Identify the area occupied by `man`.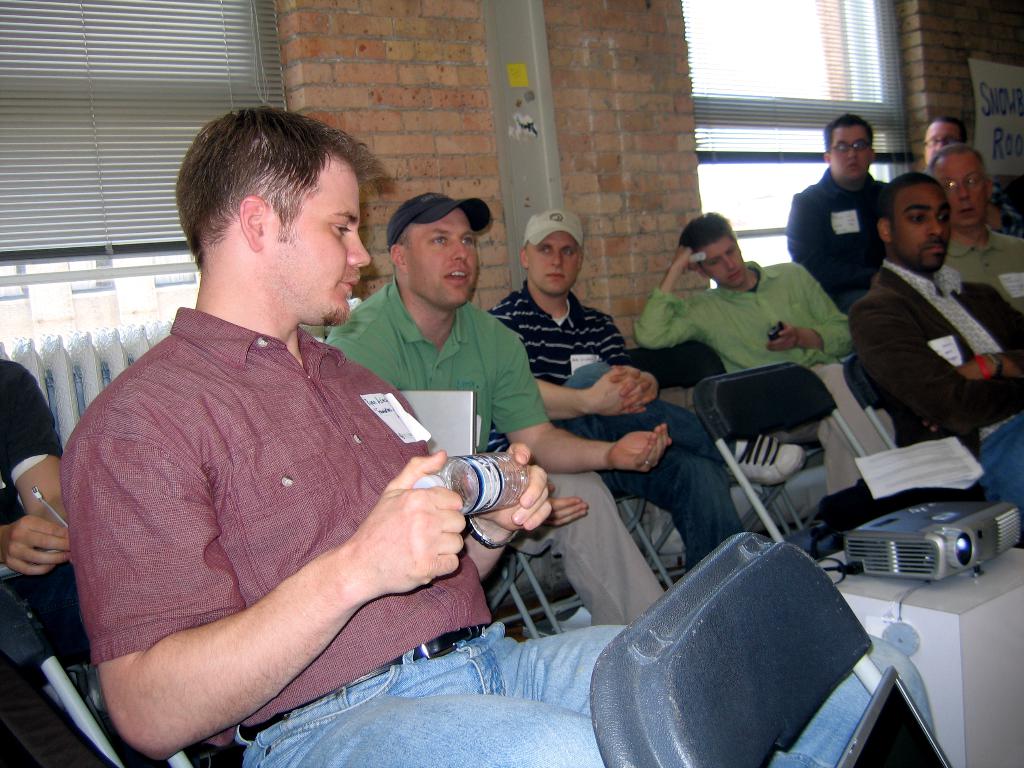
Area: 56 104 638 767.
